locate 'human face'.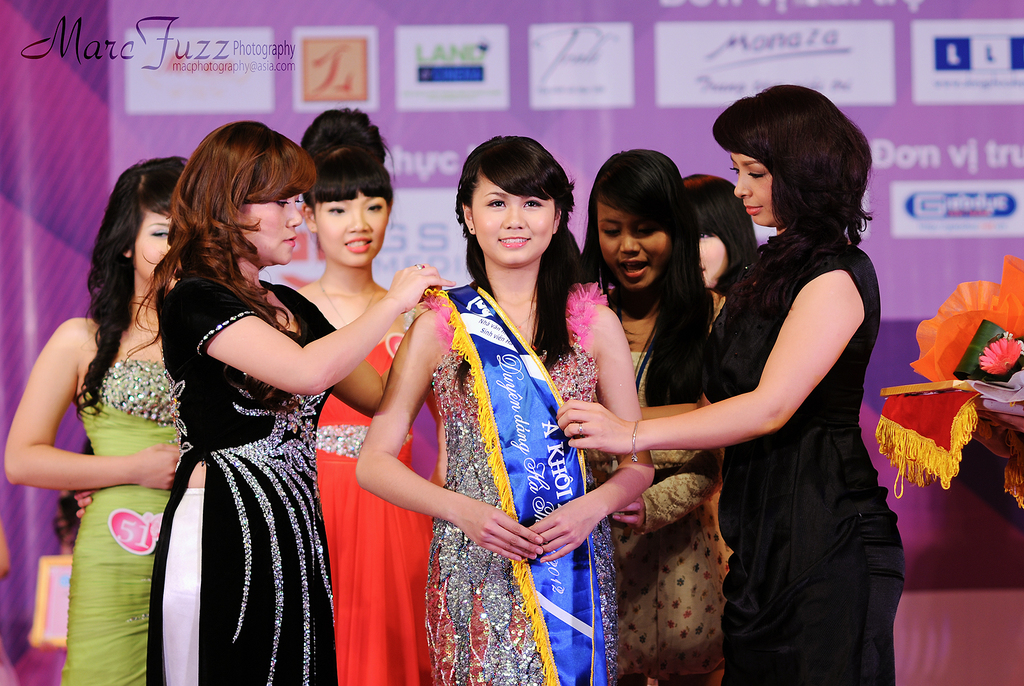
Bounding box: bbox(696, 228, 729, 285).
